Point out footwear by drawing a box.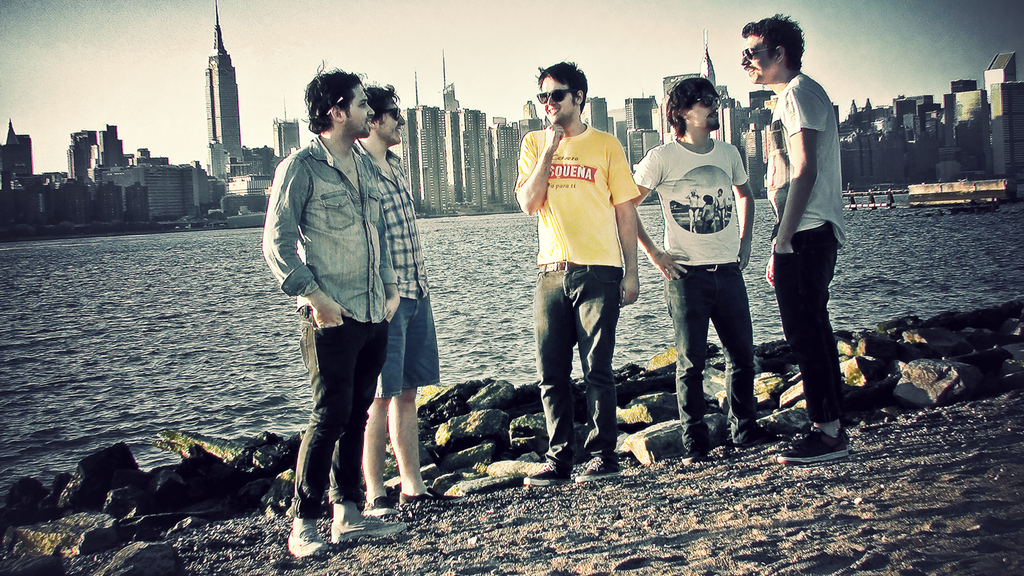
left=775, top=424, right=850, bottom=465.
